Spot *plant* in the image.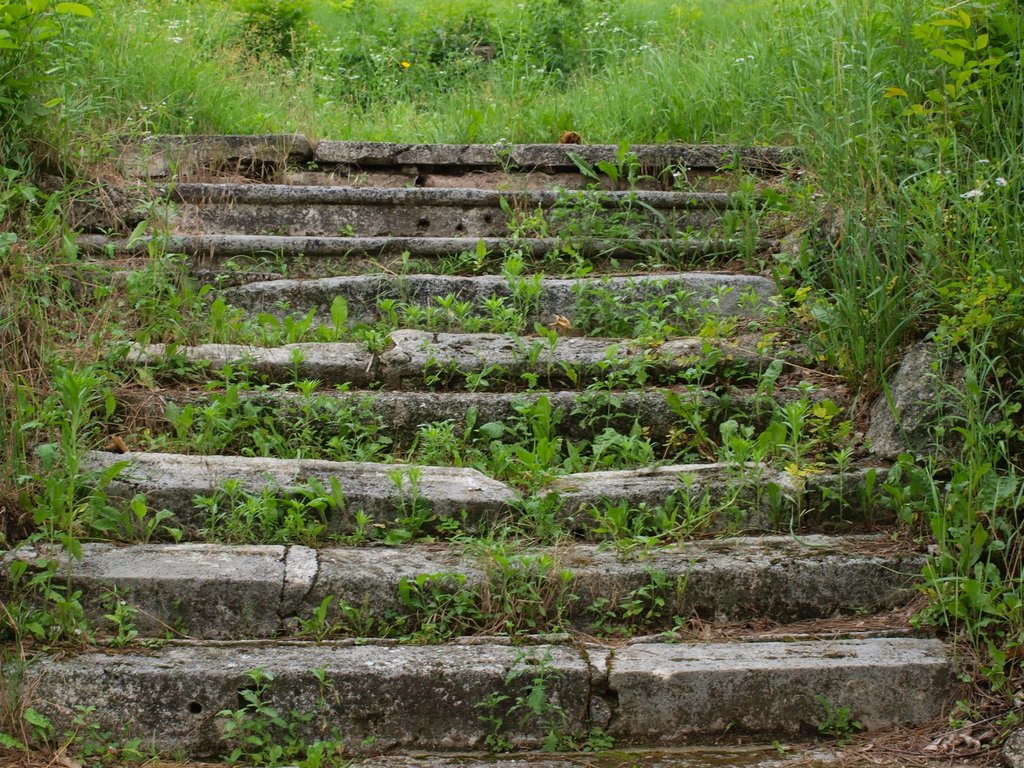
*plant* found at {"left": 118, "top": 489, "right": 193, "bottom": 547}.
